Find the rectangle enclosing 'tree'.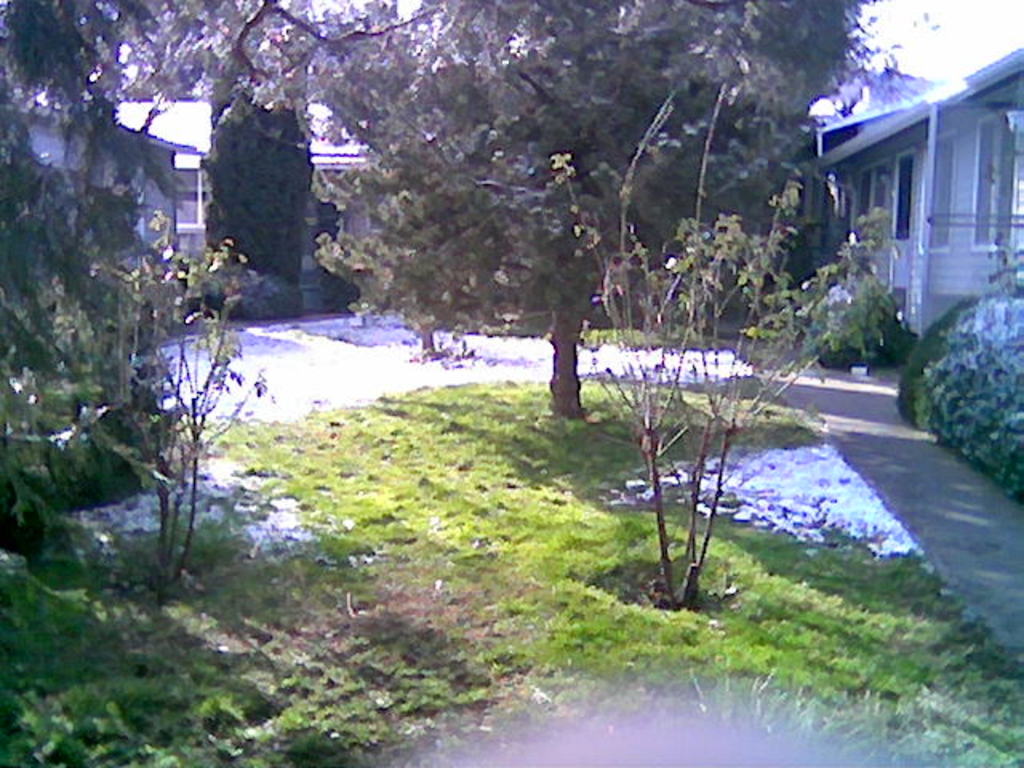
(0,0,197,563).
